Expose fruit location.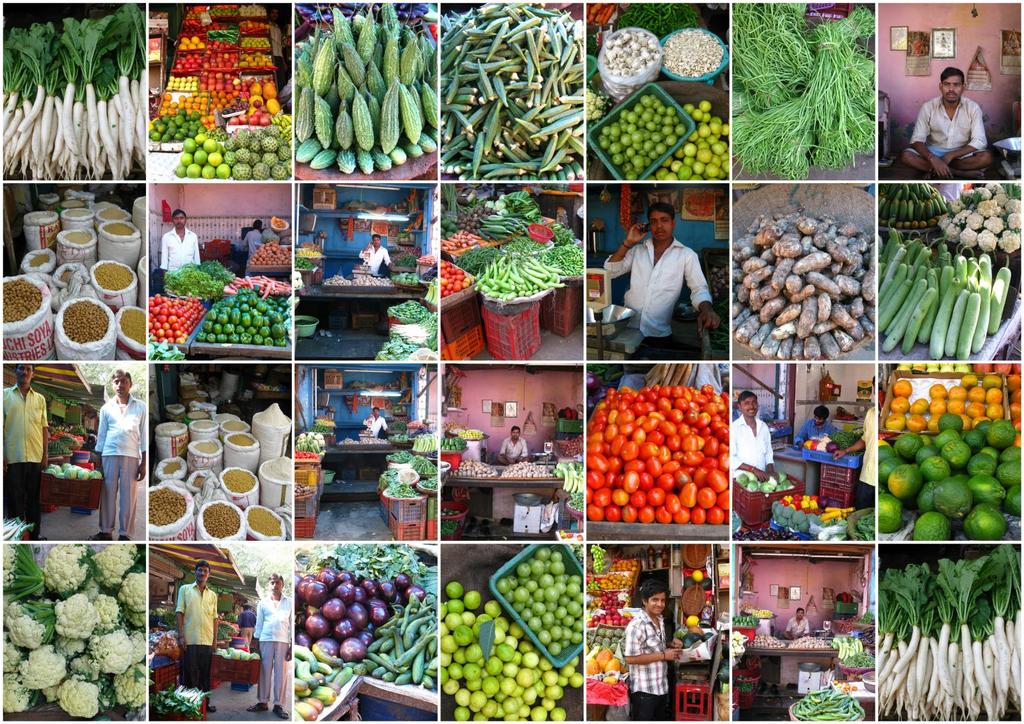
Exposed at (left=586, top=367, right=733, bottom=544).
